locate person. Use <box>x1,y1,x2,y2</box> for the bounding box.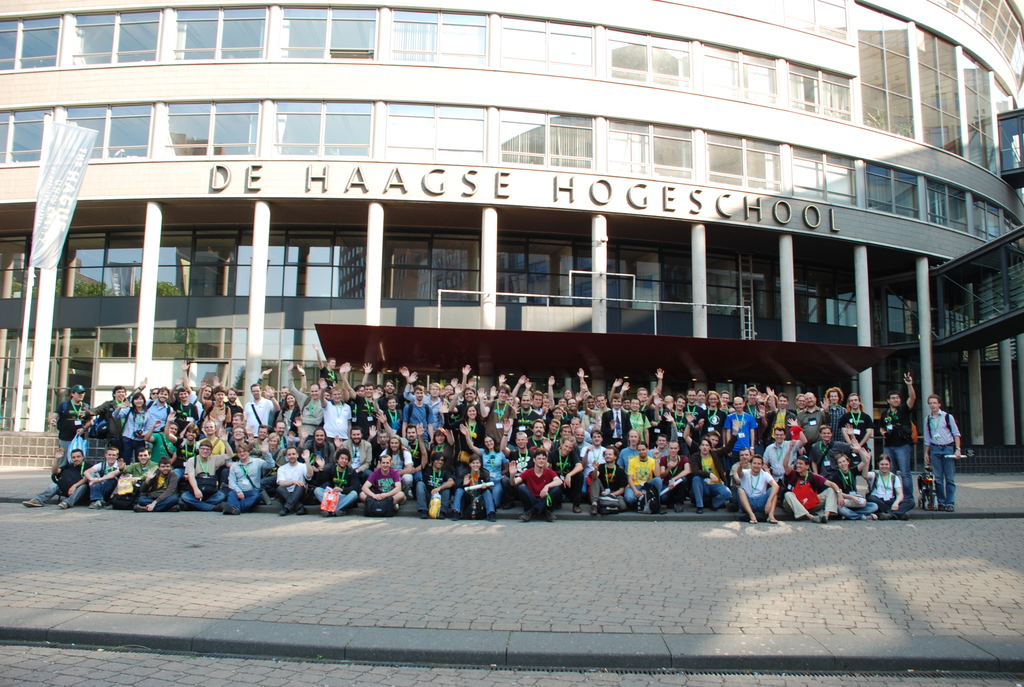
<box>908,383,962,517</box>.
